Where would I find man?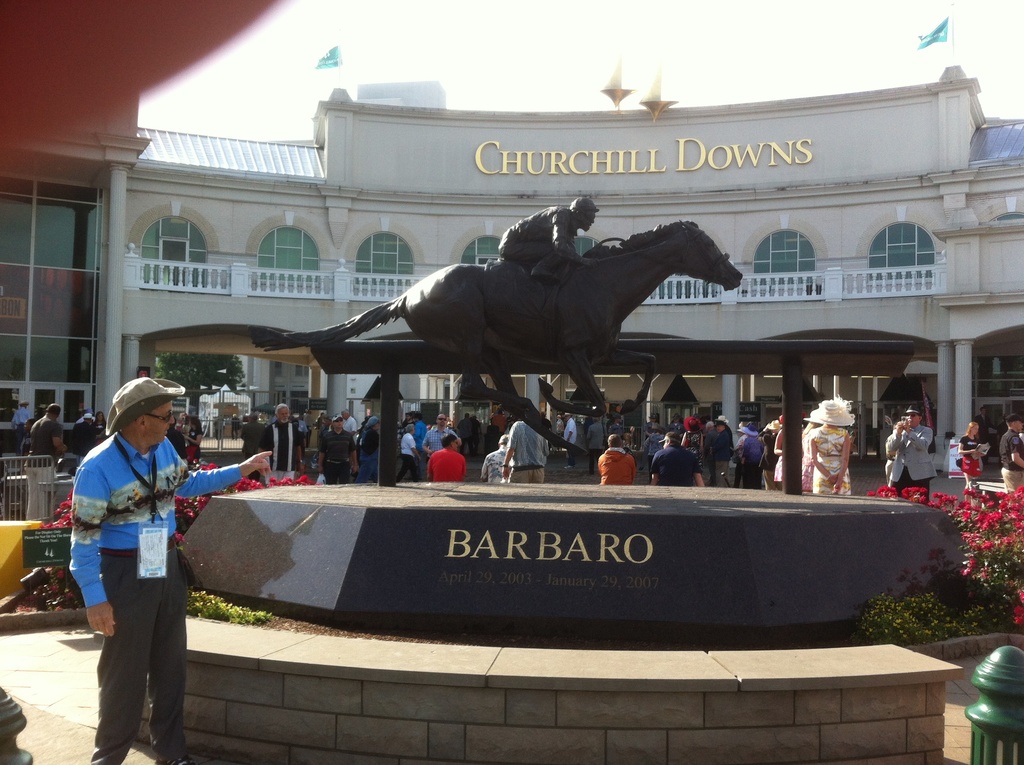
At select_region(648, 430, 705, 493).
